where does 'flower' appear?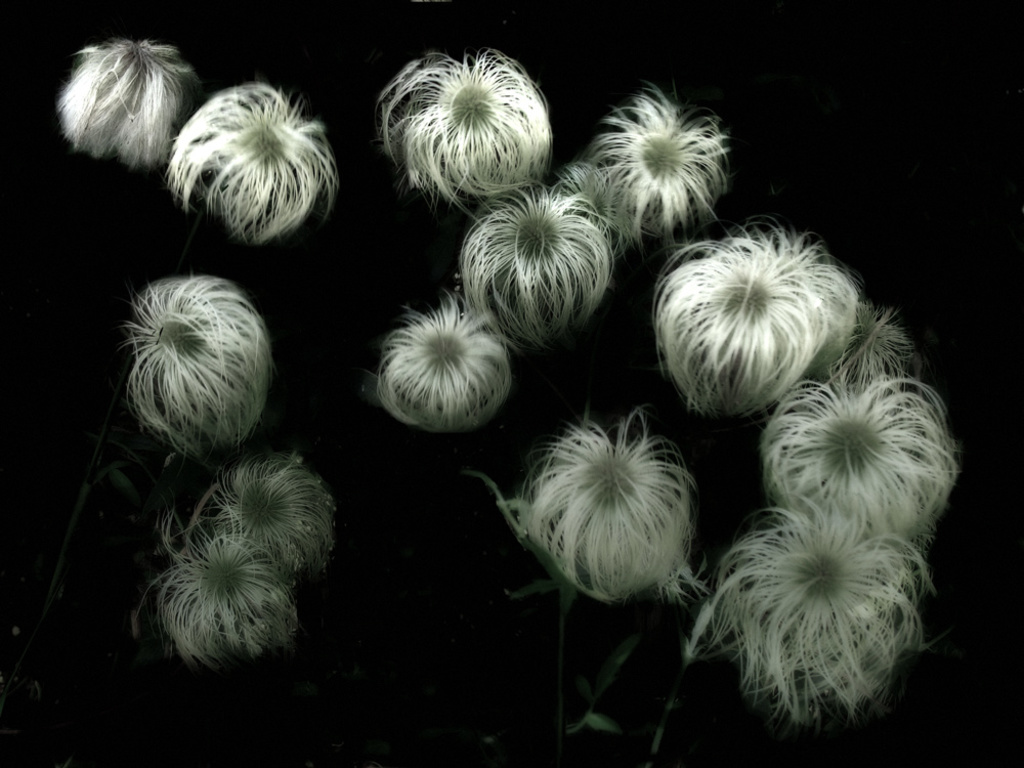
Appears at [132,272,274,465].
